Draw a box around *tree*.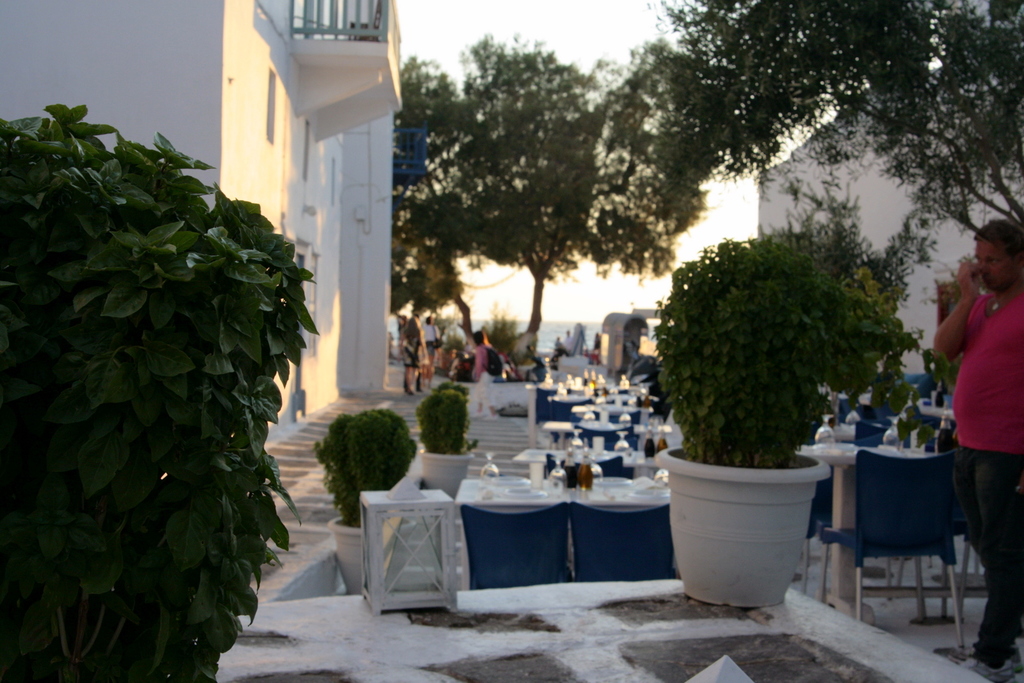
[x1=388, y1=204, x2=477, y2=333].
